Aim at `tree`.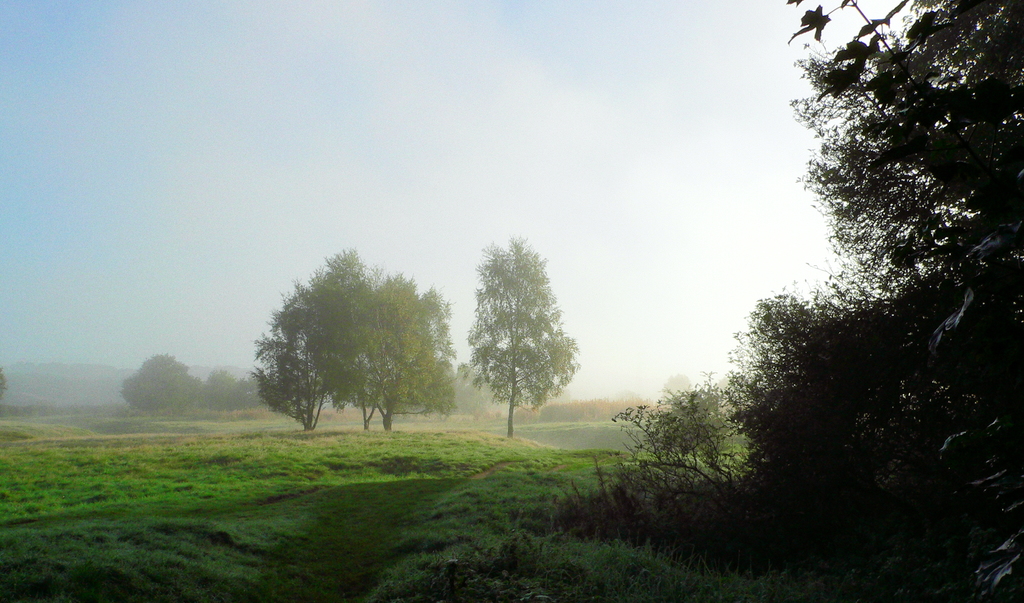
Aimed at (left=461, top=227, right=584, bottom=449).
